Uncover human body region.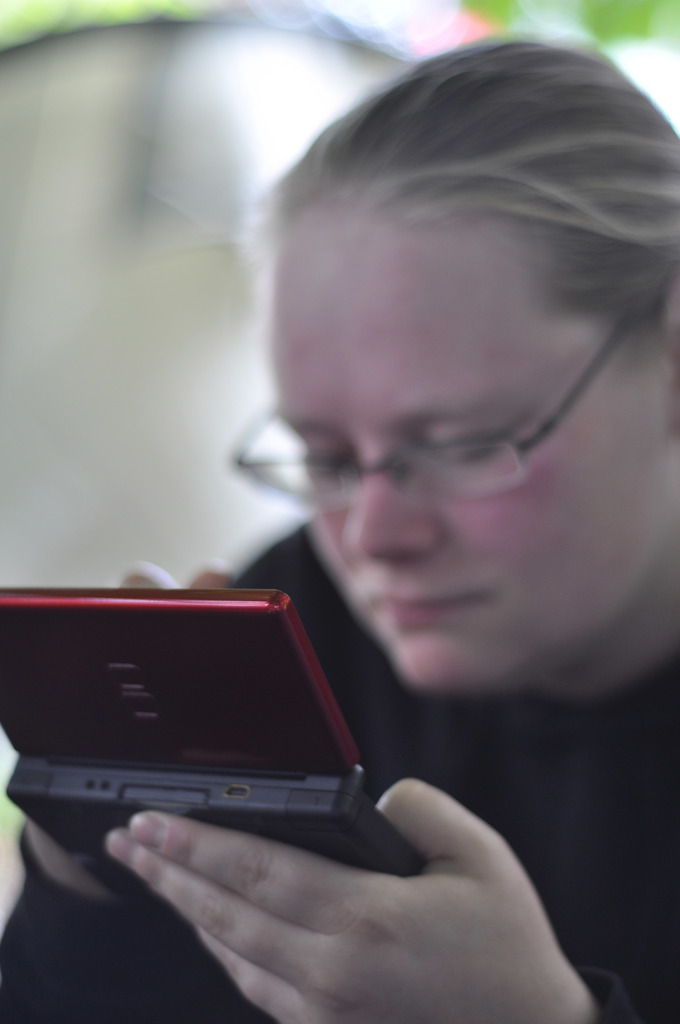
Uncovered: x1=21 y1=163 x2=678 y2=1000.
